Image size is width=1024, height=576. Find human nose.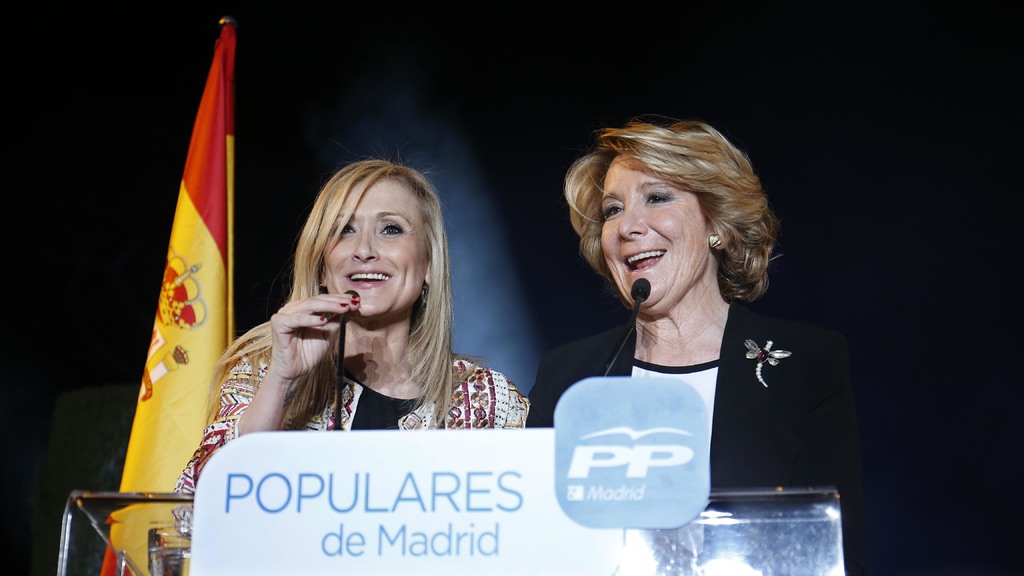
(left=354, top=228, right=376, bottom=257).
